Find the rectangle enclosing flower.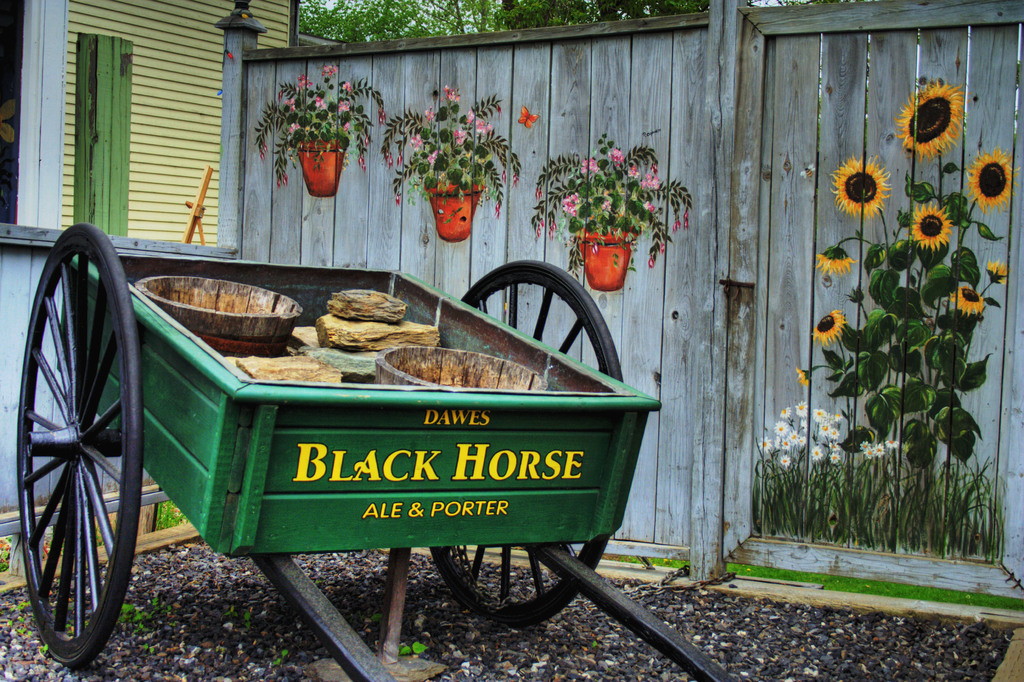
pyautogui.locateOnScreen(476, 115, 493, 135).
